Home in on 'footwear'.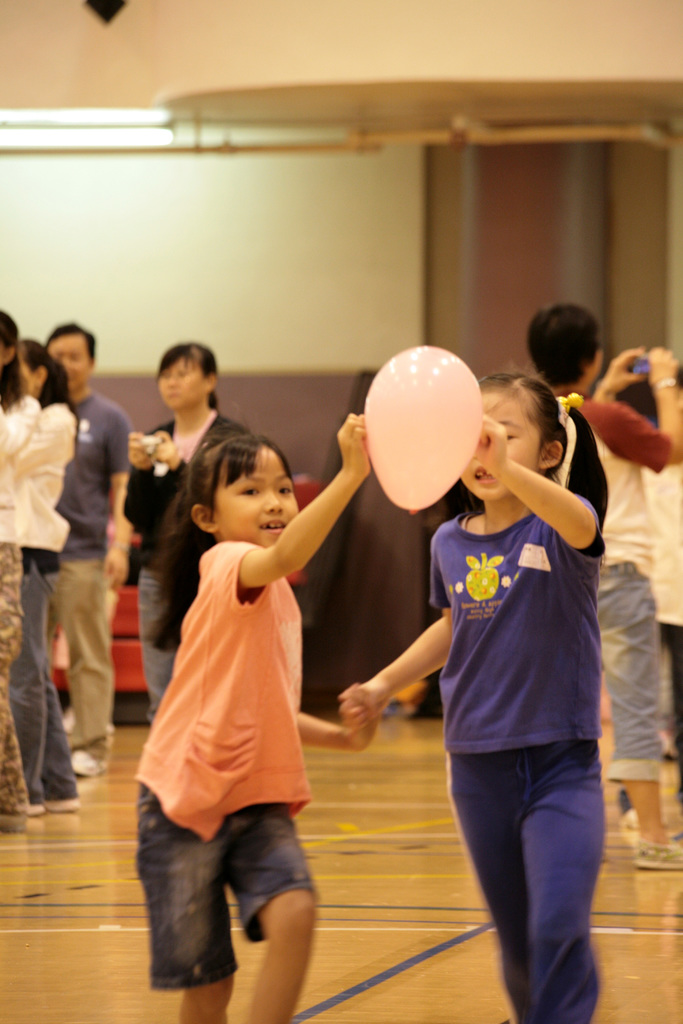
Homed in at pyautogui.locateOnScreen(24, 803, 51, 816).
